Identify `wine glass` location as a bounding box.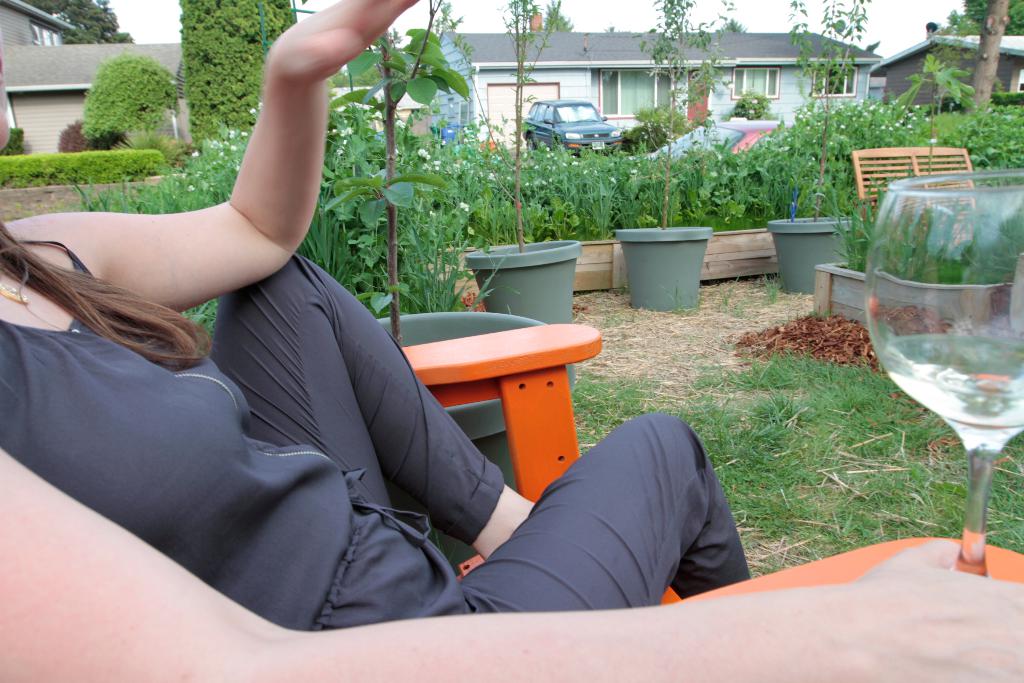
862, 154, 1023, 577.
